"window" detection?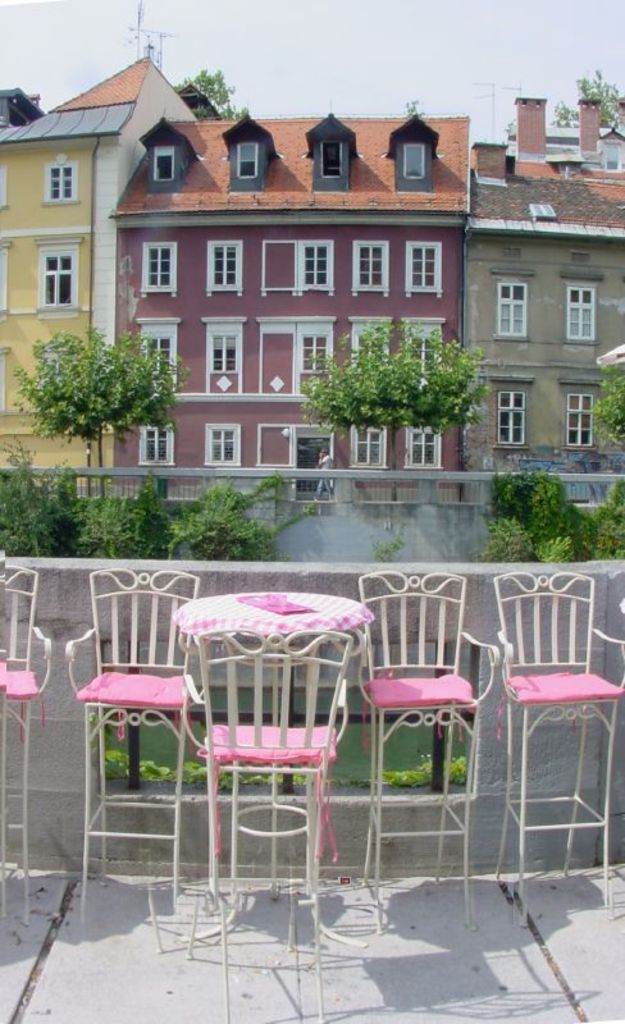
(left=138, top=239, right=166, bottom=289)
